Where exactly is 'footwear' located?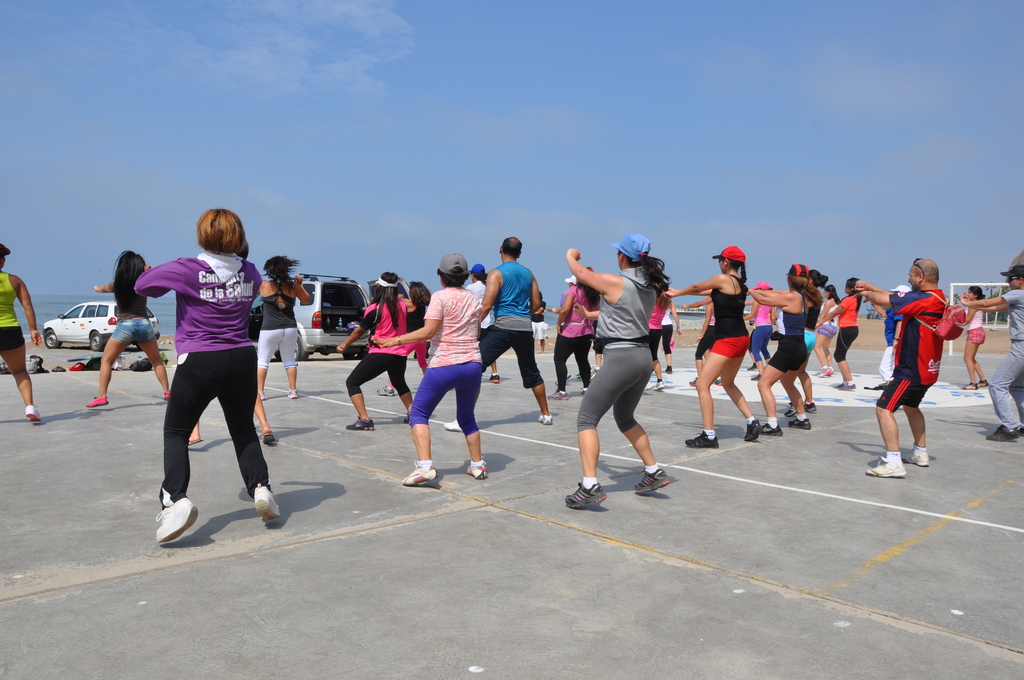
Its bounding box is crop(652, 380, 662, 392).
